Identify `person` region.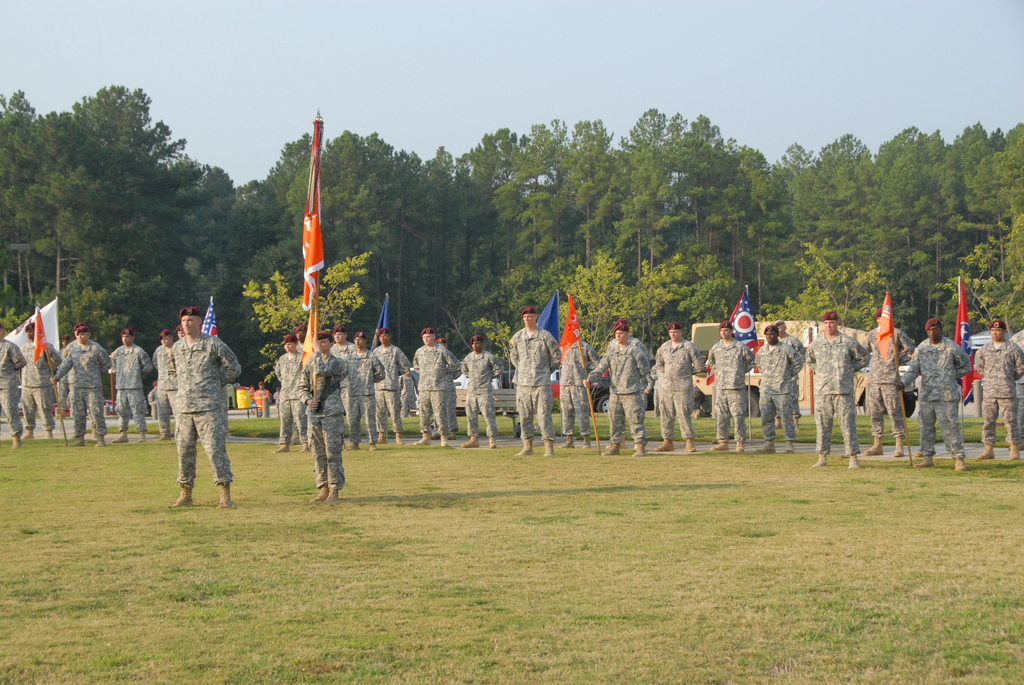
Region: x1=58 y1=334 x2=109 y2=441.
